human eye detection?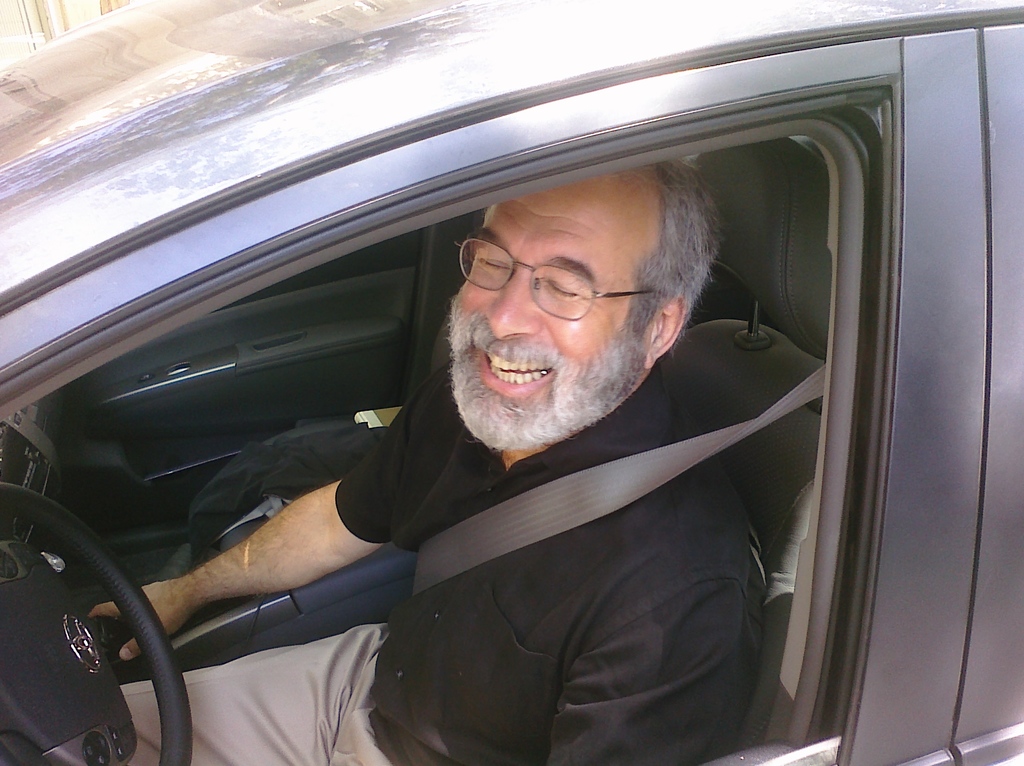
rect(479, 249, 510, 277)
